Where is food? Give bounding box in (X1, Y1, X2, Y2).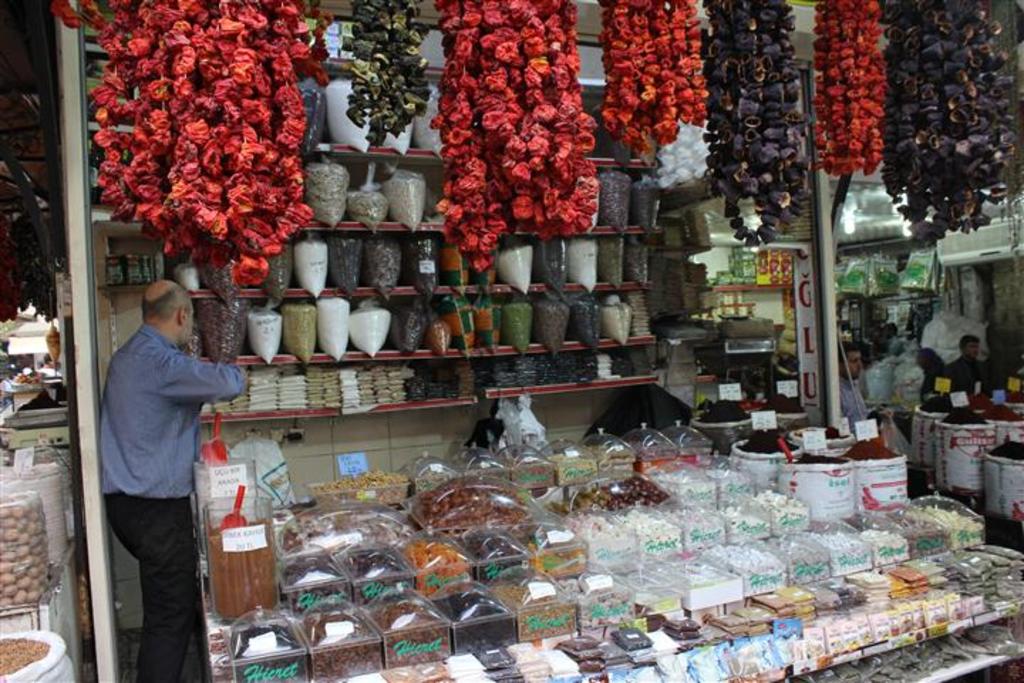
(993, 437, 1023, 464).
